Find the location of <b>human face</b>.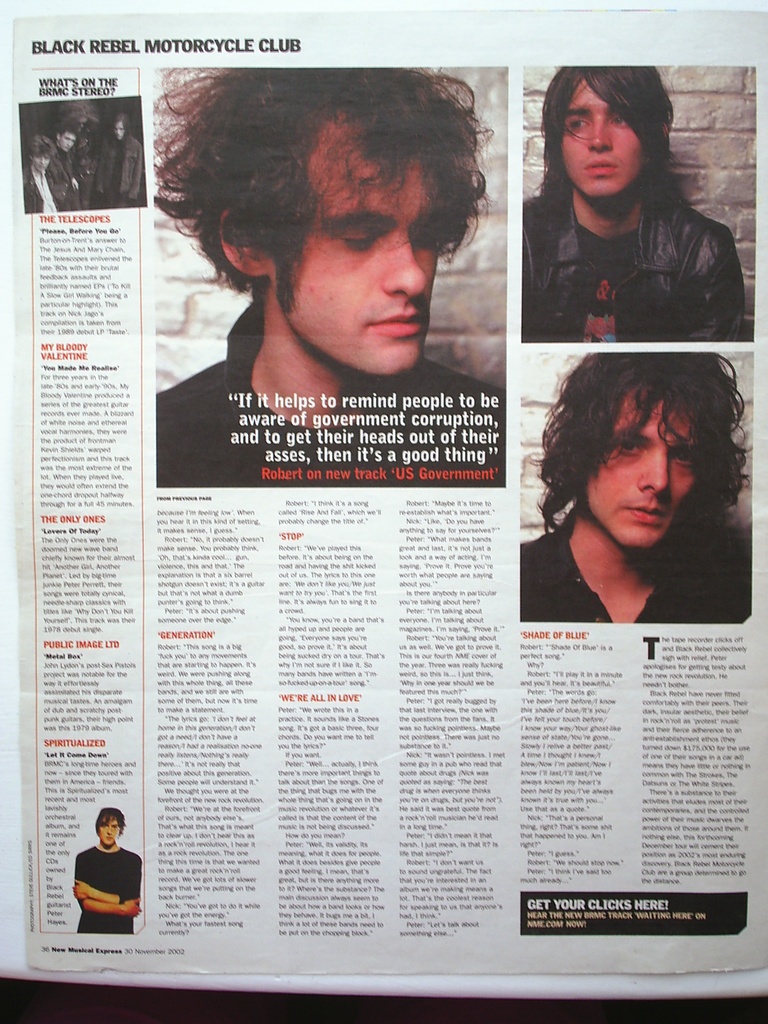
Location: select_region(99, 817, 122, 845).
